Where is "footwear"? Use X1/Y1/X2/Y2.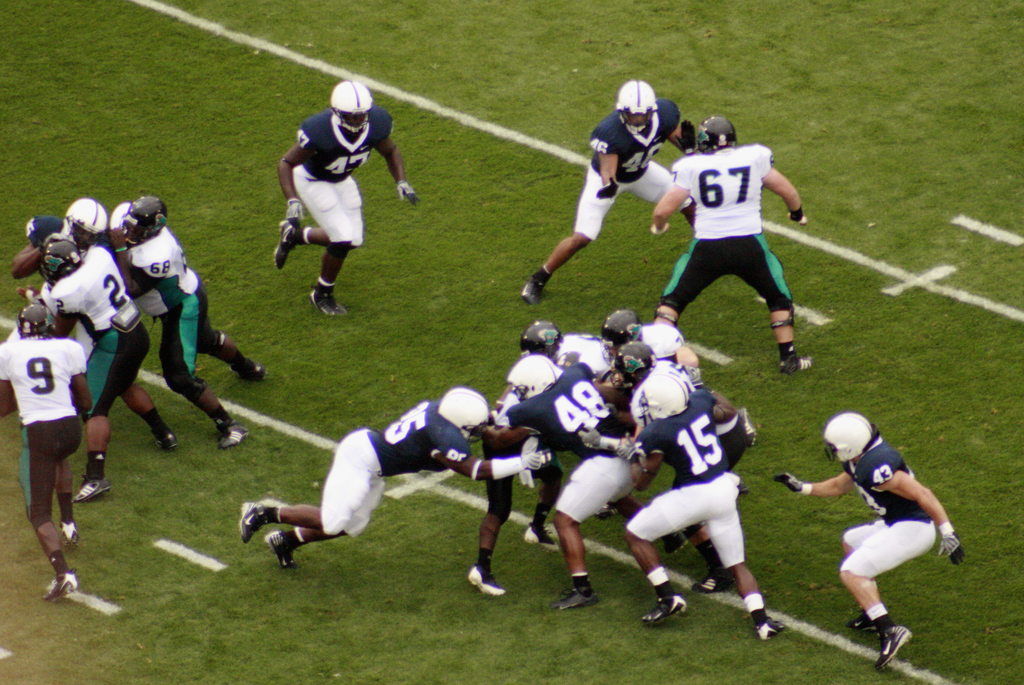
61/516/81/553.
